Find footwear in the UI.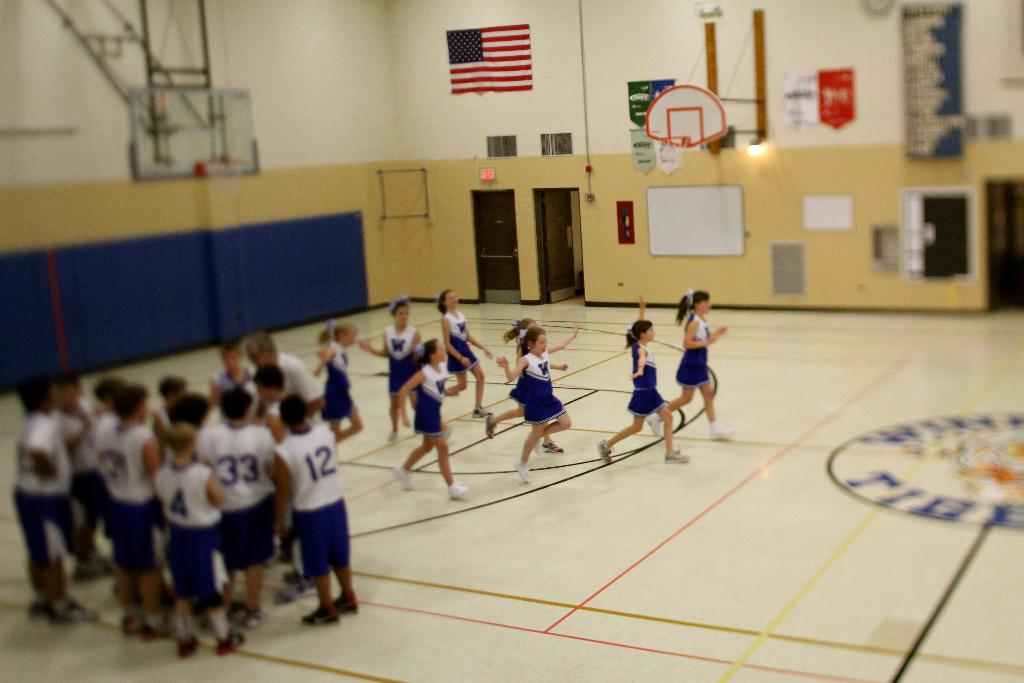
UI element at [470, 407, 494, 419].
